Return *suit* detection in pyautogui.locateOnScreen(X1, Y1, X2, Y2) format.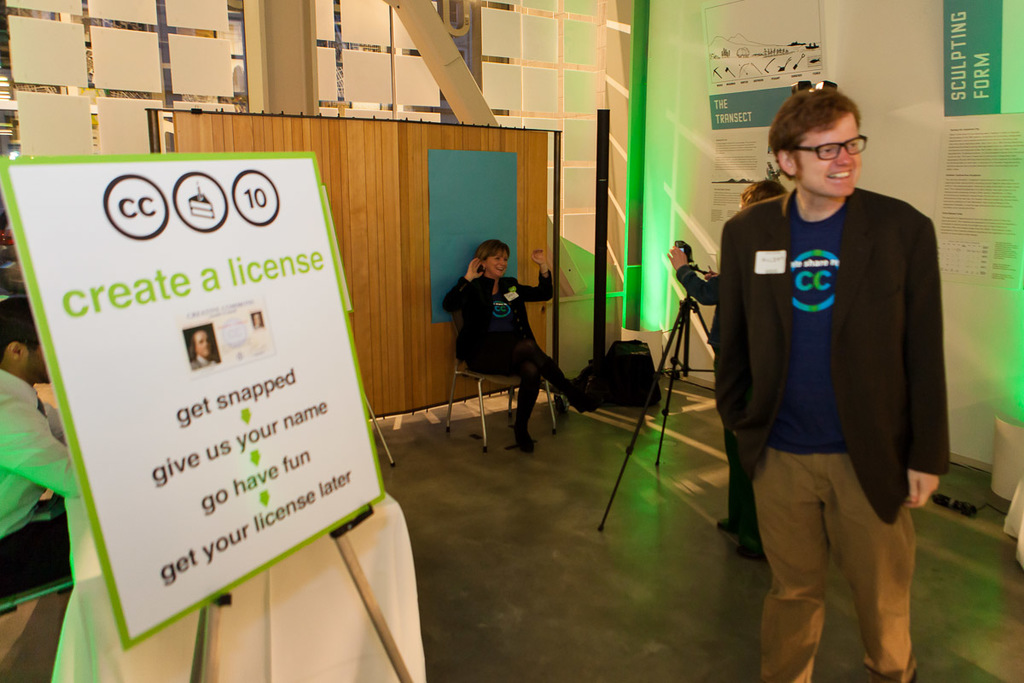
pyautogui.locateOnScreen(440, 272, 566, 378).
